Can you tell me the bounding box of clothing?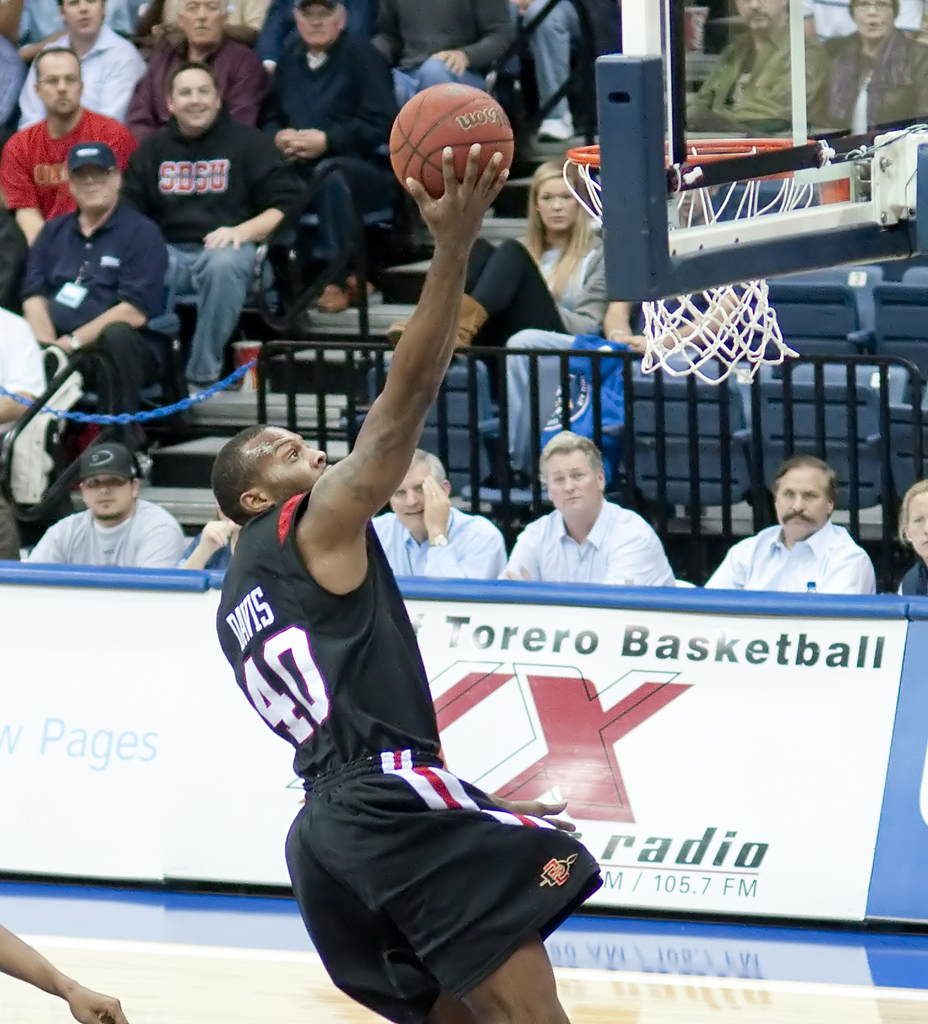
rect(0, 209, 41, 308).
